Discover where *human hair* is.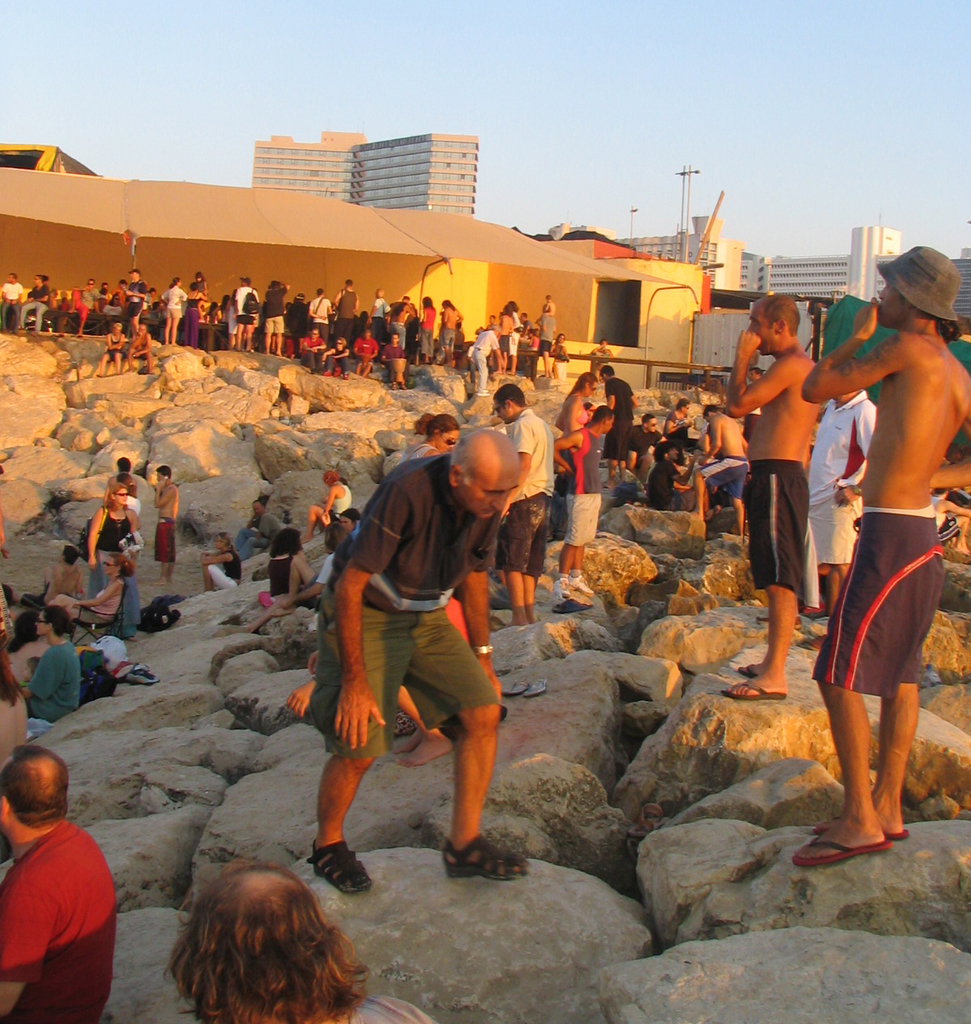
Discovered at rect(655, 443, 673, 465).
